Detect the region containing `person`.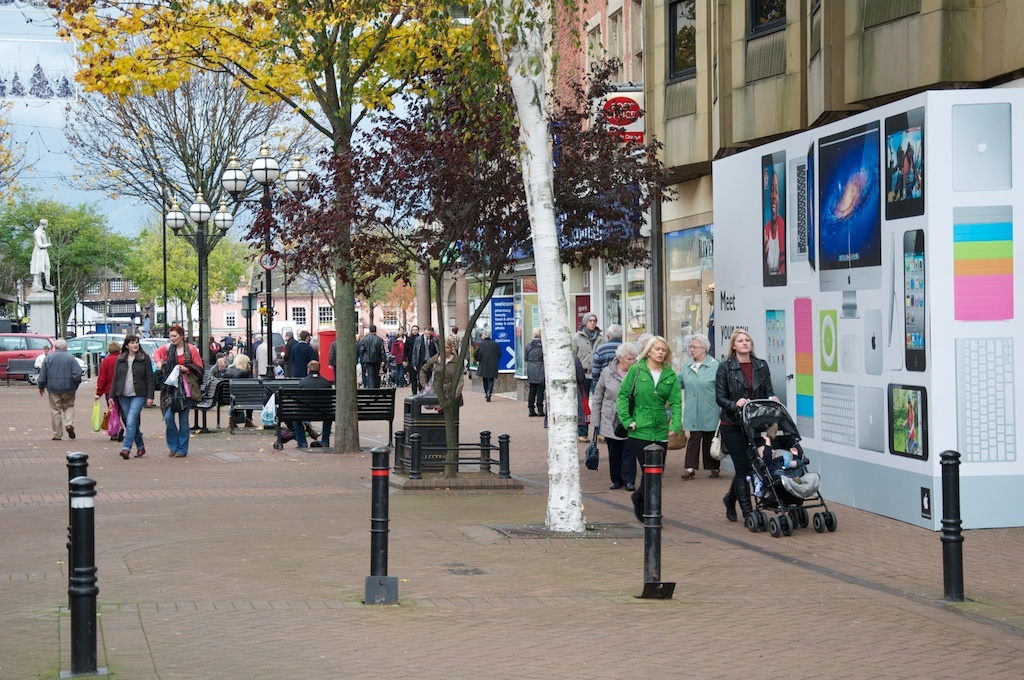
<bbox>590, 341, 639, 488</bbox>.
